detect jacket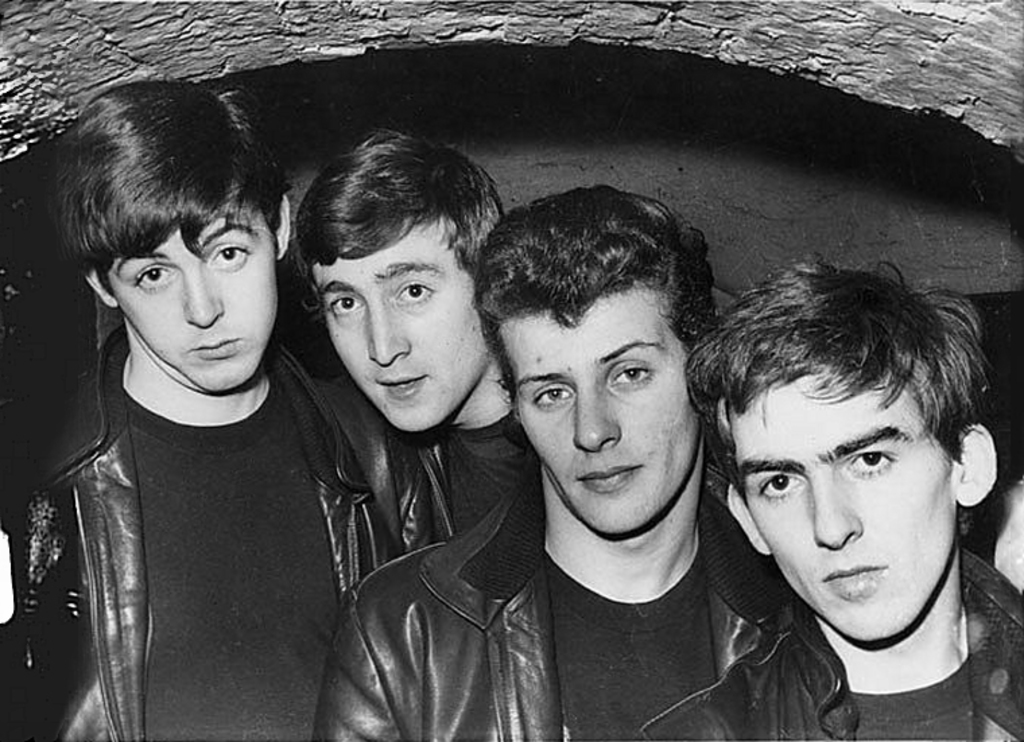
[x1=16, y1=135, x2=418, y2=741]
